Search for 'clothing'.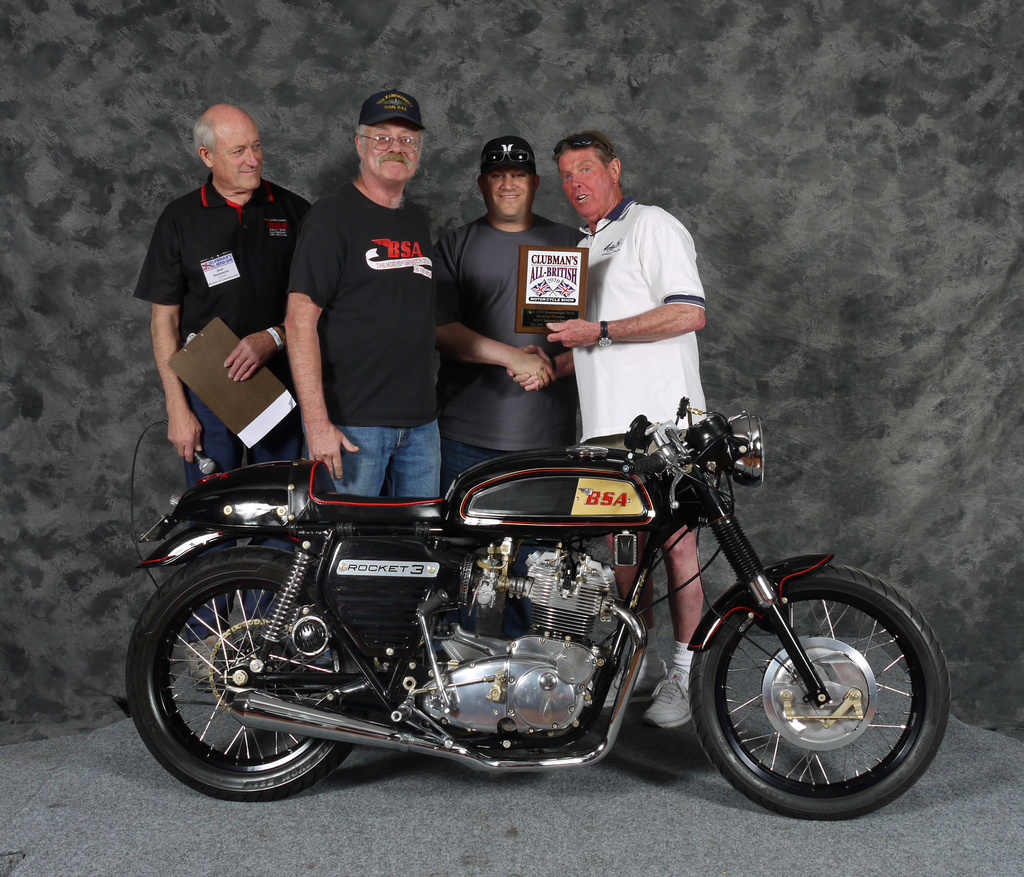
Found at (132,179,317,654).
